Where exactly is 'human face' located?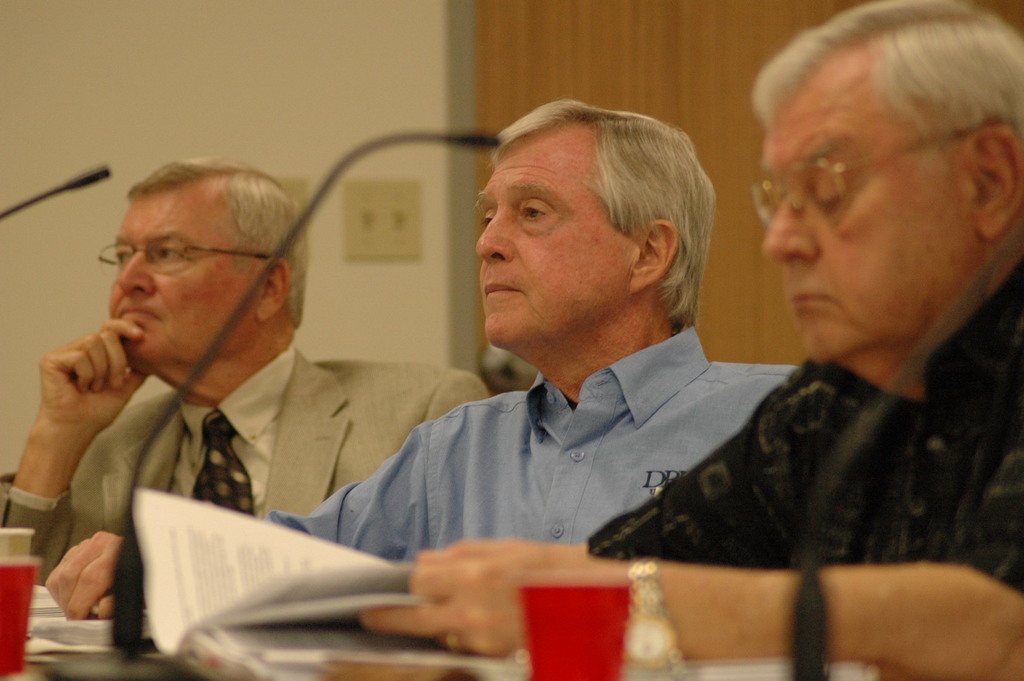
Its bounding box is region(477, 129, 630, 343).
